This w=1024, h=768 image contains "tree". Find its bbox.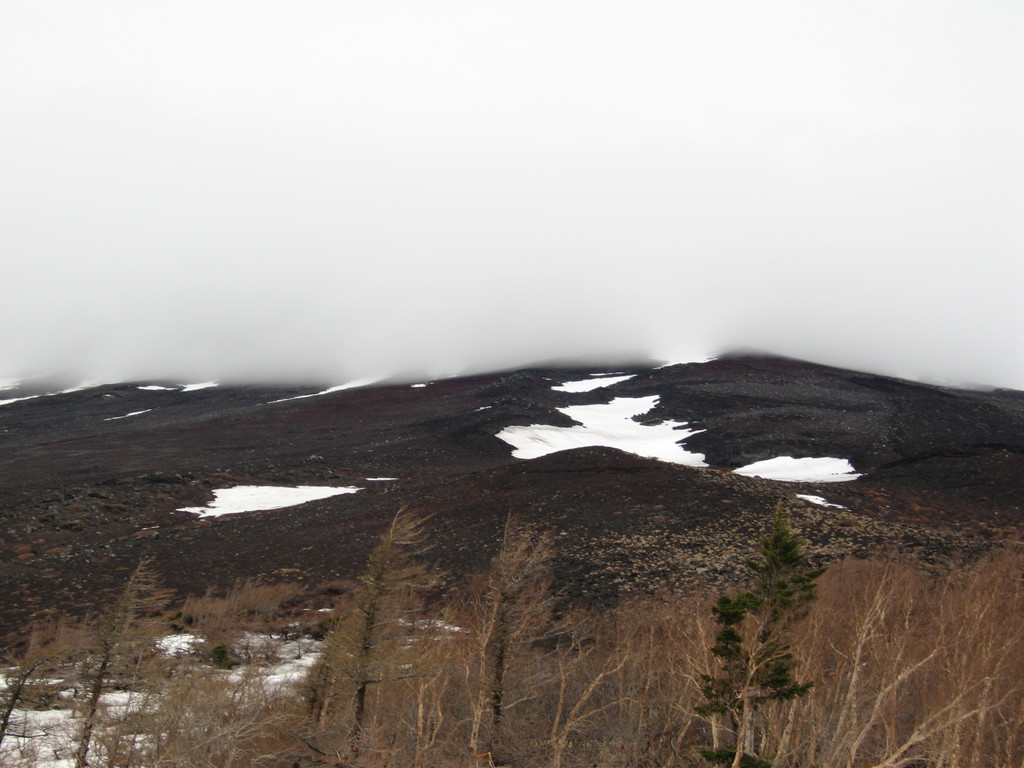
region(298, 522, 445, 748).
